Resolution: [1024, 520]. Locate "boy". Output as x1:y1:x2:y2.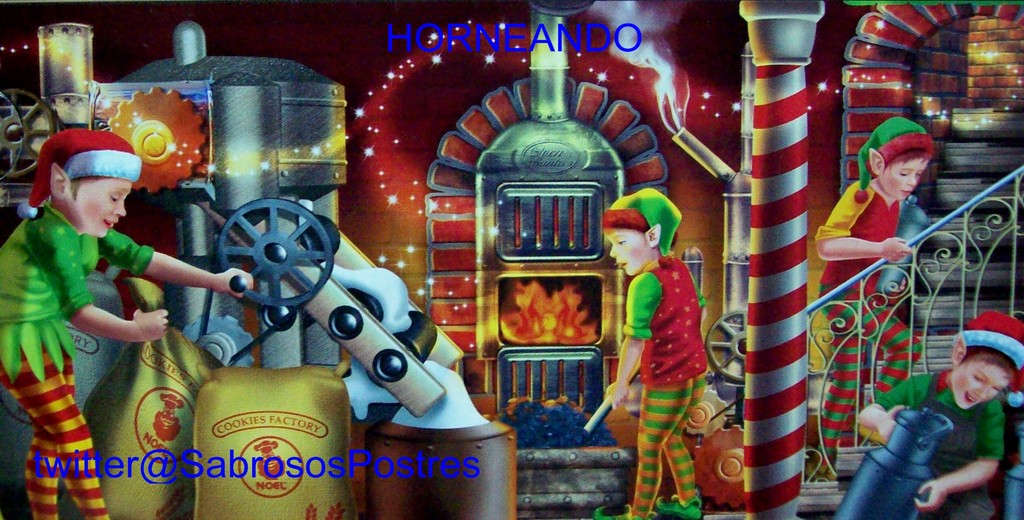
849:310:1023:519.
